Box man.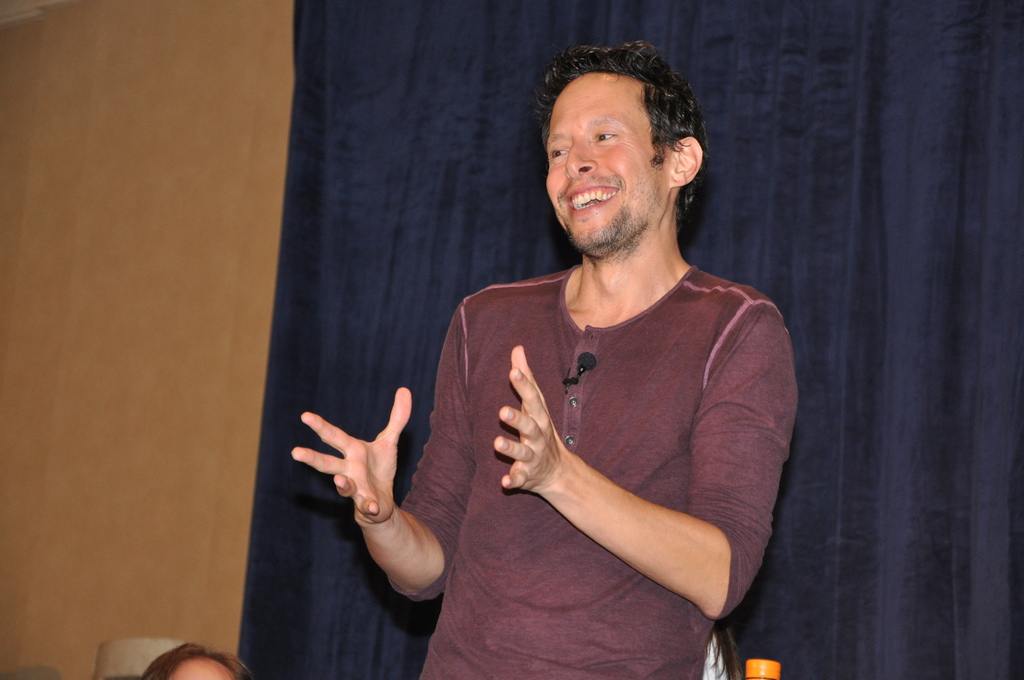
box(353, 45, 794, 662).
